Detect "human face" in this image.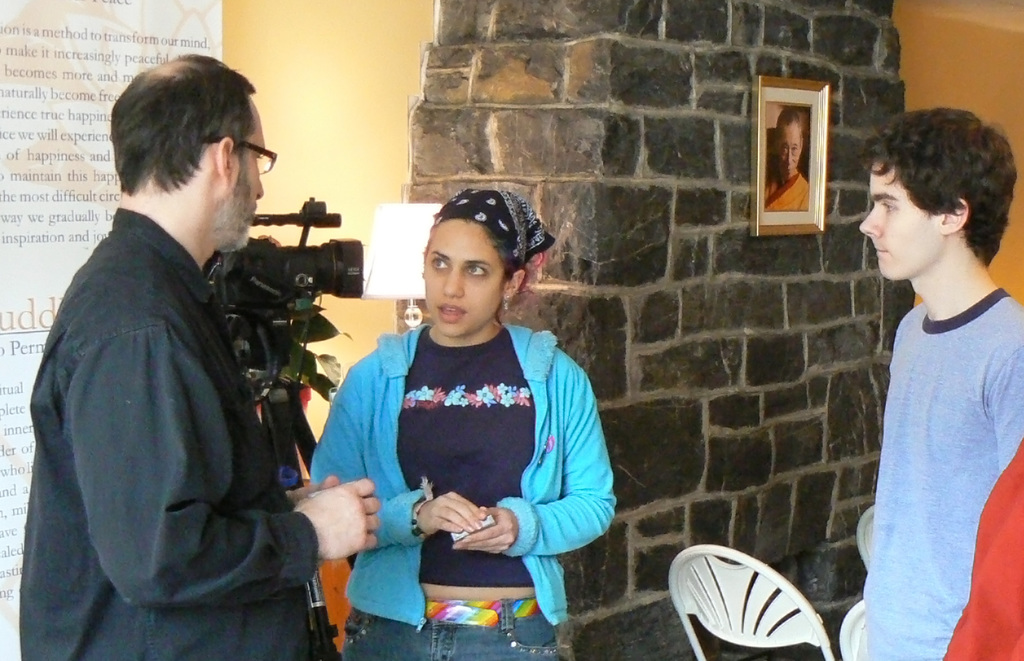
Detection: 776:120:803:175.
